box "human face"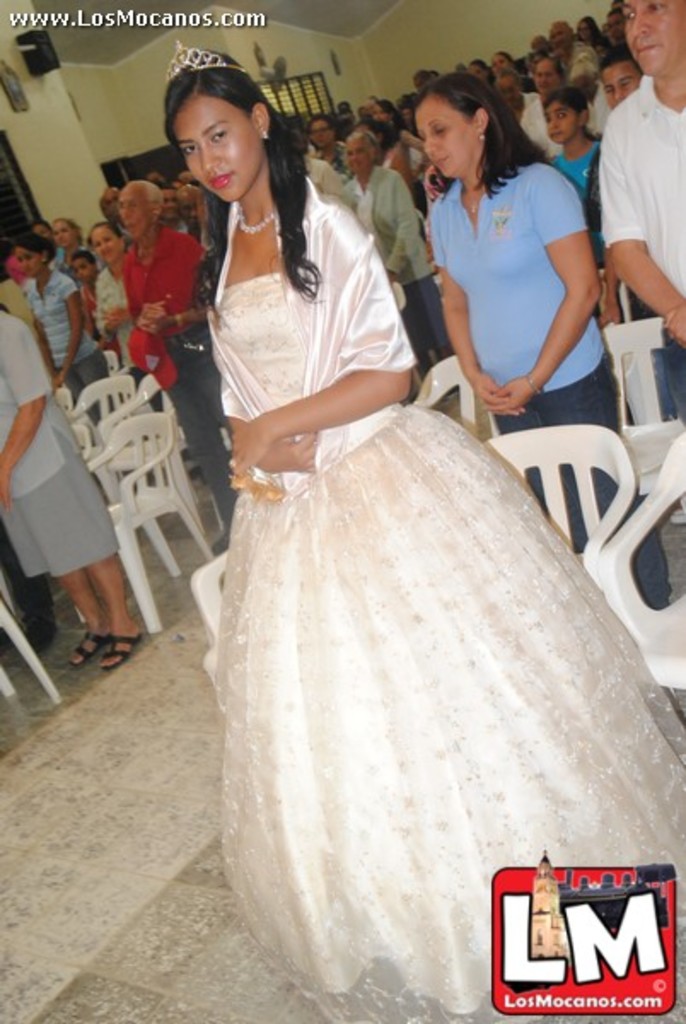
<region>174, 97, 265, 200</region>
